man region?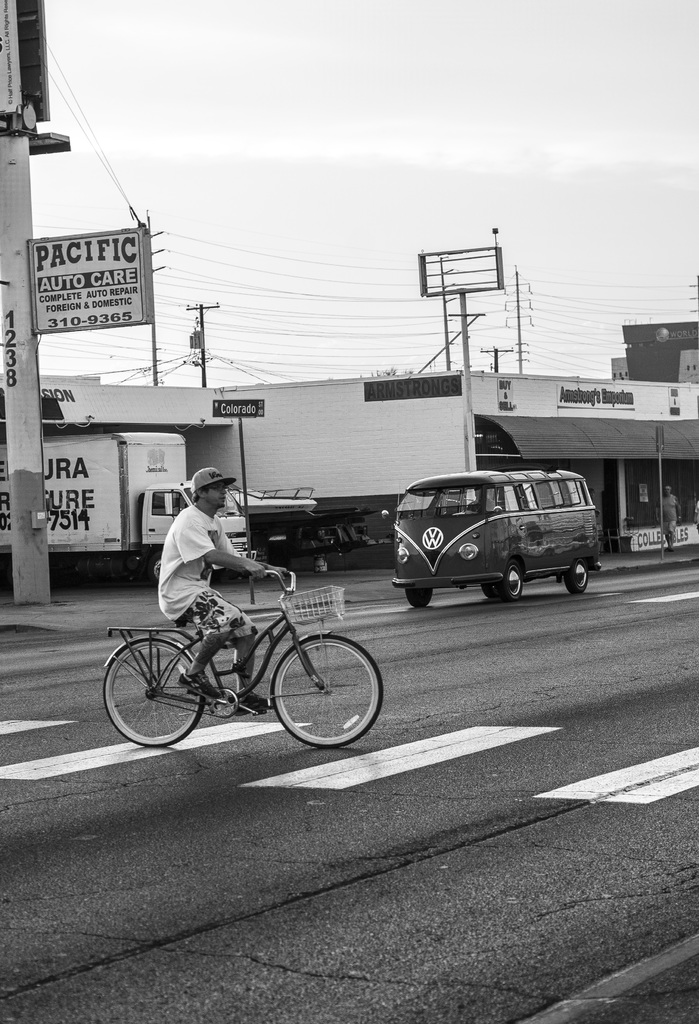
x1=653, y1=484, x2=682, y2=550
